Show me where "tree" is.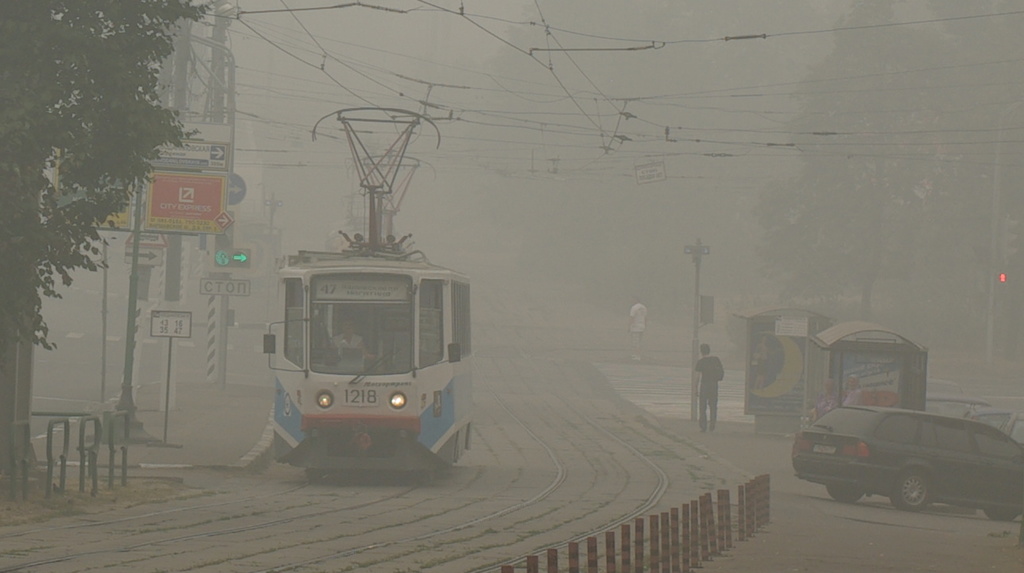
"tree" is at [0, 0, 215, 490].
